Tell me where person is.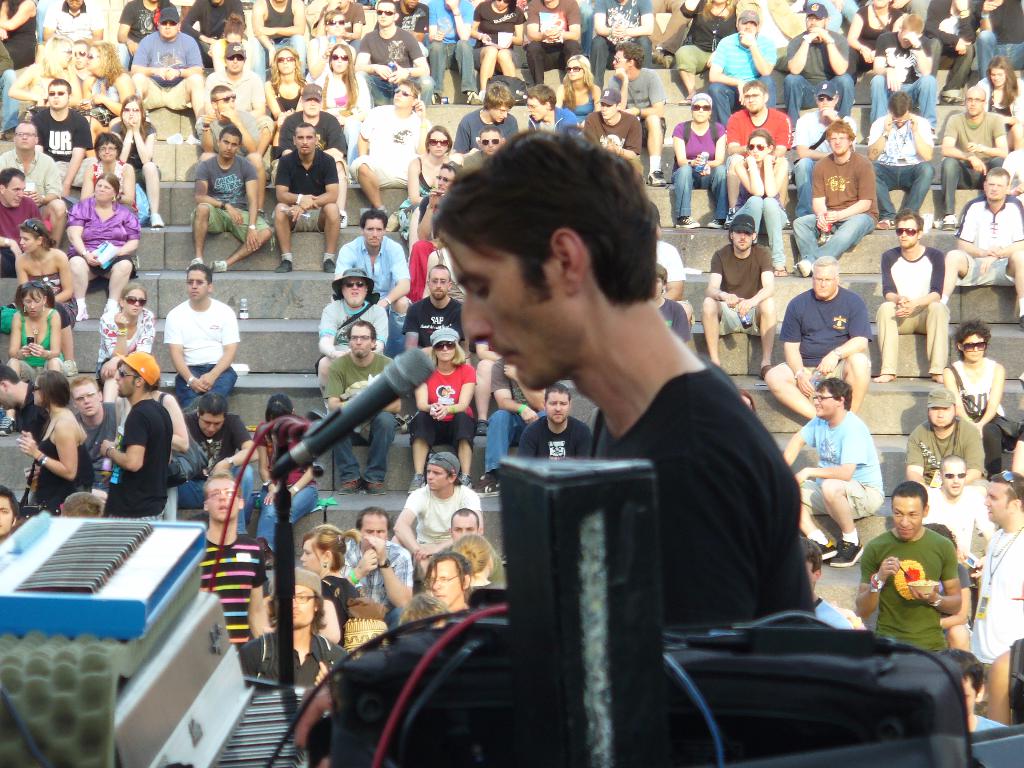
person is at (x1=861, y1=477, x2=955, y2=681).
